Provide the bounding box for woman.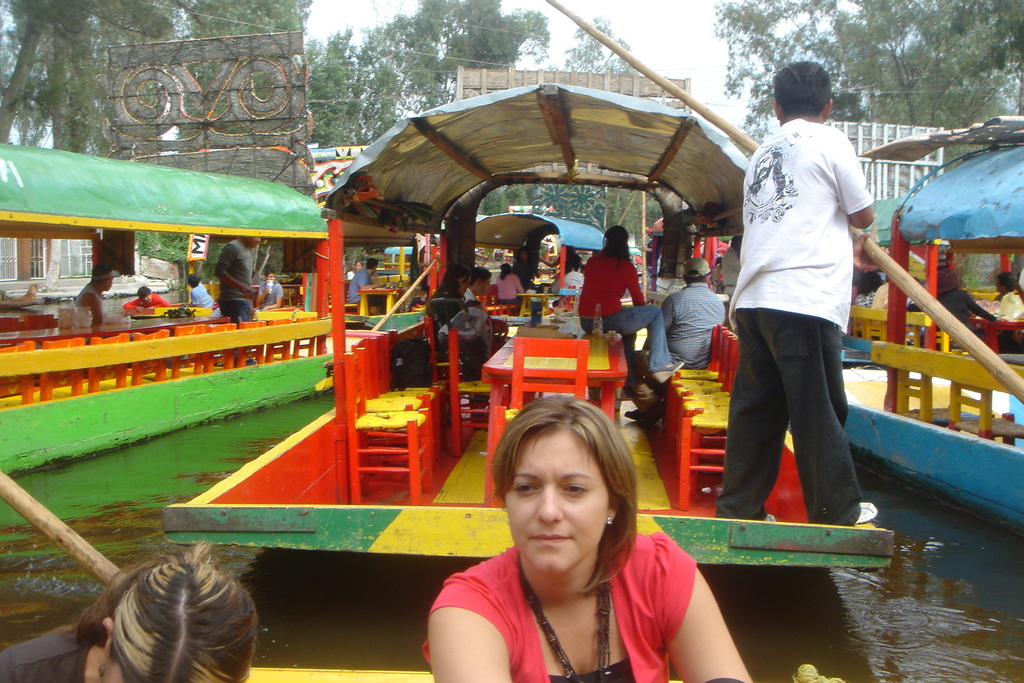
[left=0, top=541, right=260, bottom=682].
